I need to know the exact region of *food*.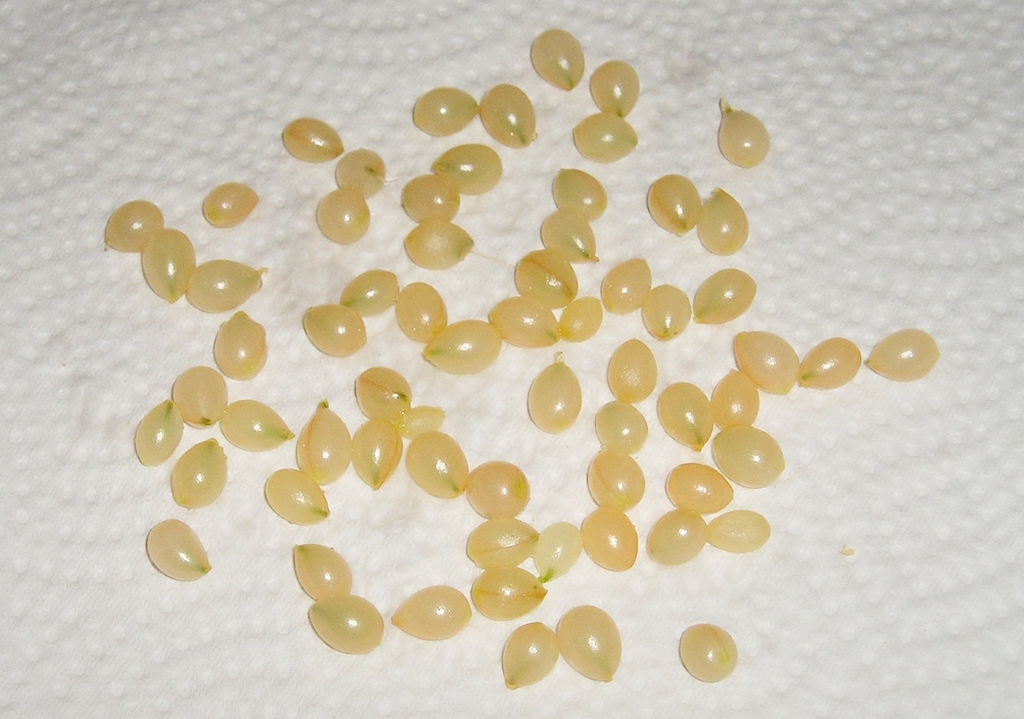
Region: x1=186, y1=258, x2=268, y2=313.
